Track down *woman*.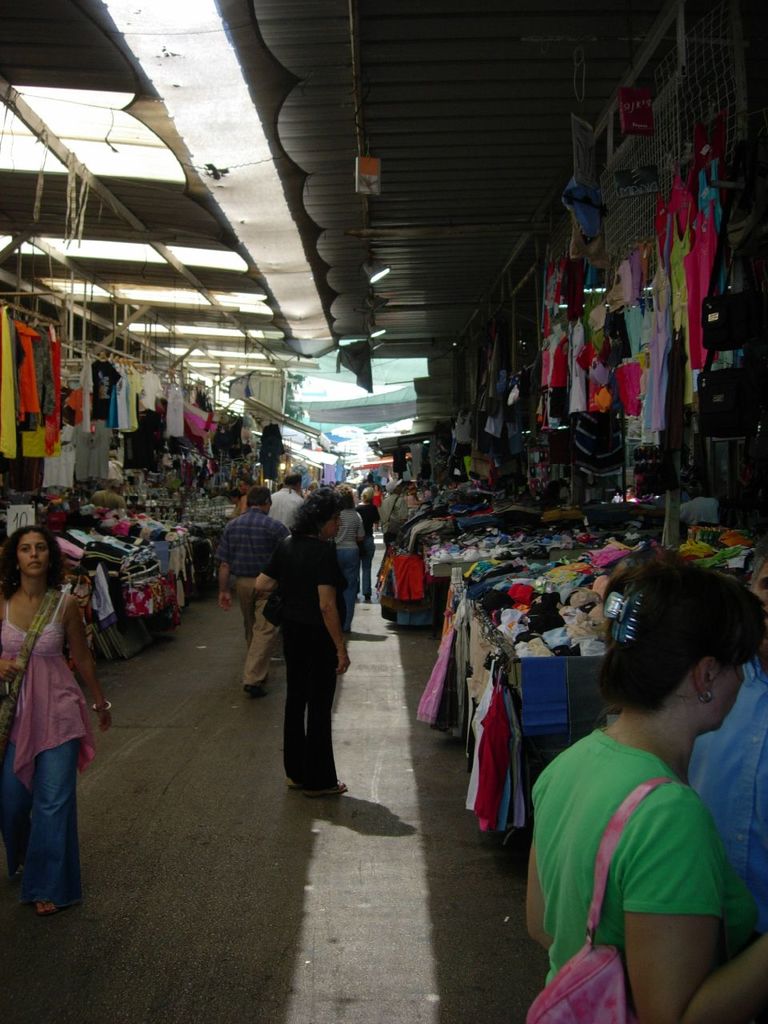
Tracked to pyautogui.locateOnScreen(530, 556, 767, 1023).
